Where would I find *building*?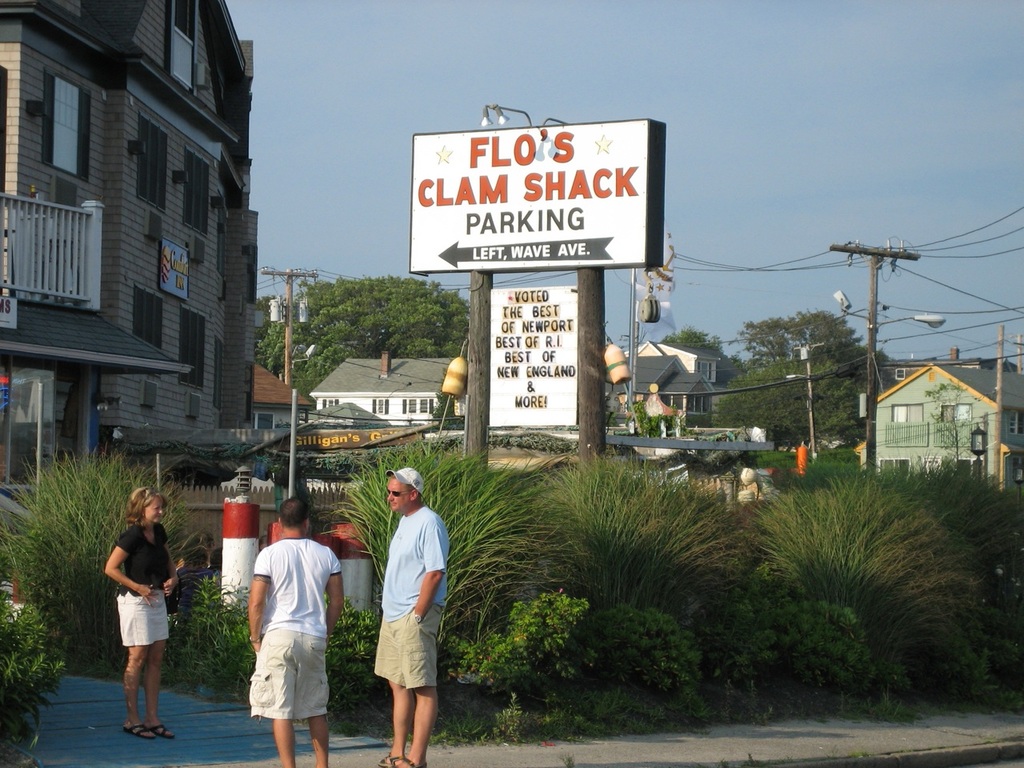
At select_region(606, 342, 718, 422).
